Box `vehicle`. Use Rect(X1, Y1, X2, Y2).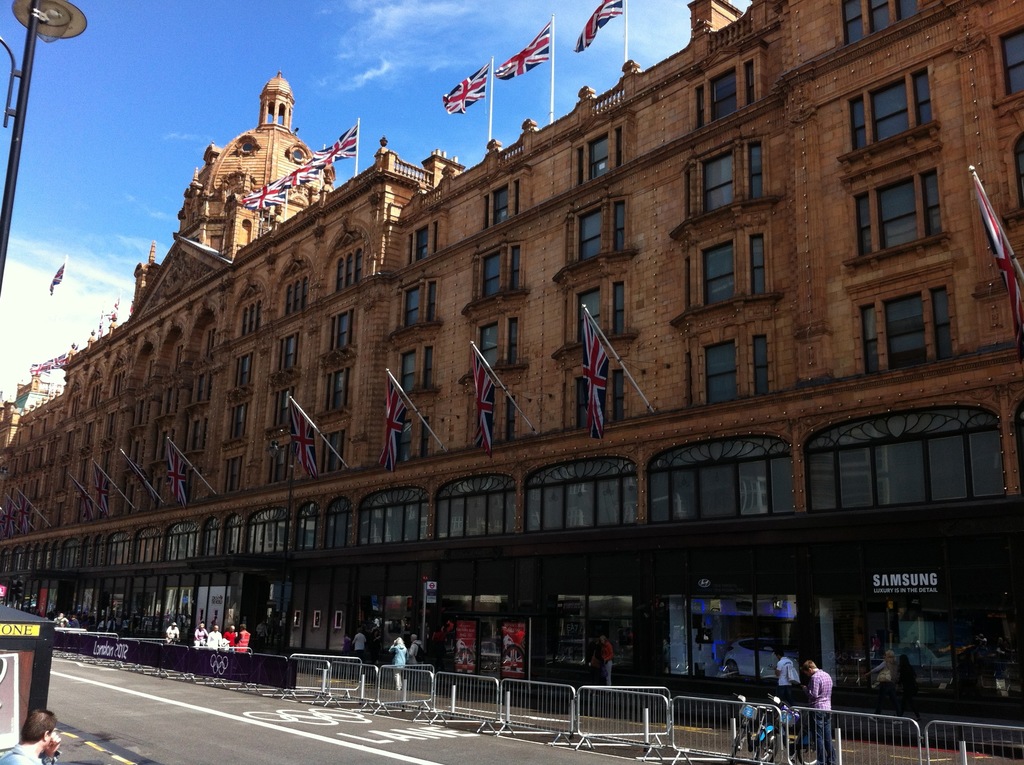
Rect(757, 695, 820, 764).
